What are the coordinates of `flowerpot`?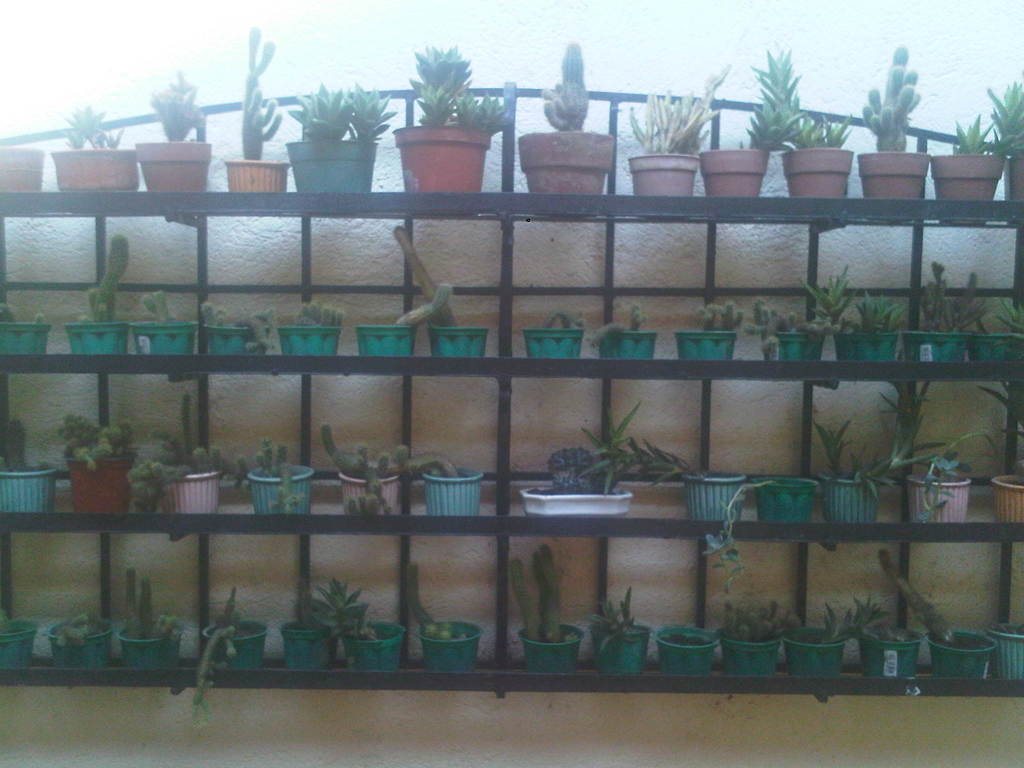
l=158, t=468, r=219, b=515.
